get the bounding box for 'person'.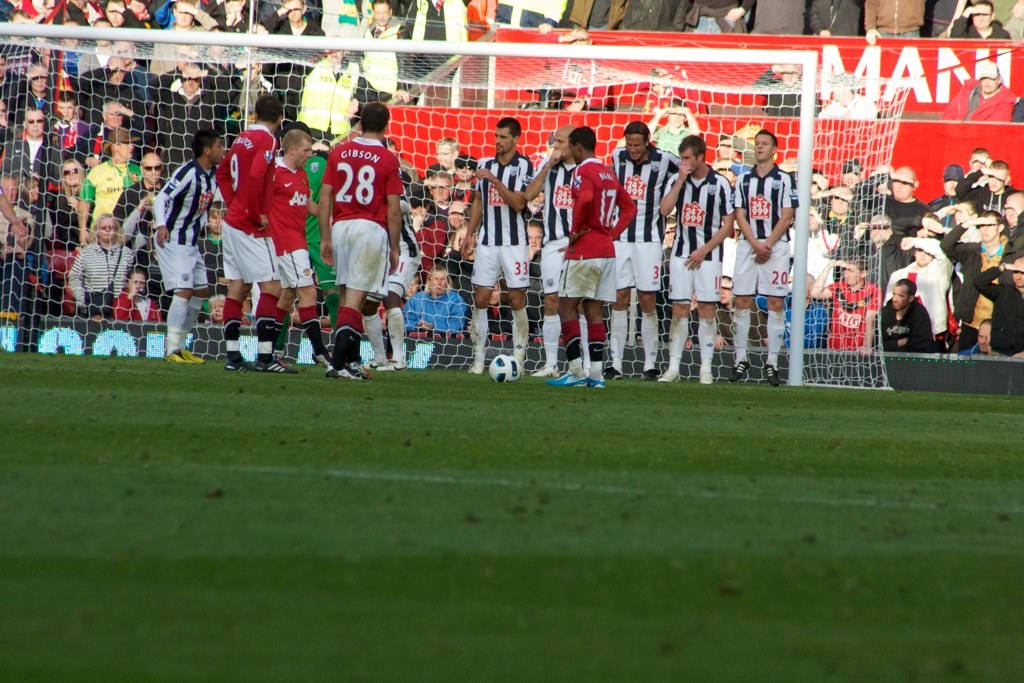
select_region(940, 63, 1023, 124).
